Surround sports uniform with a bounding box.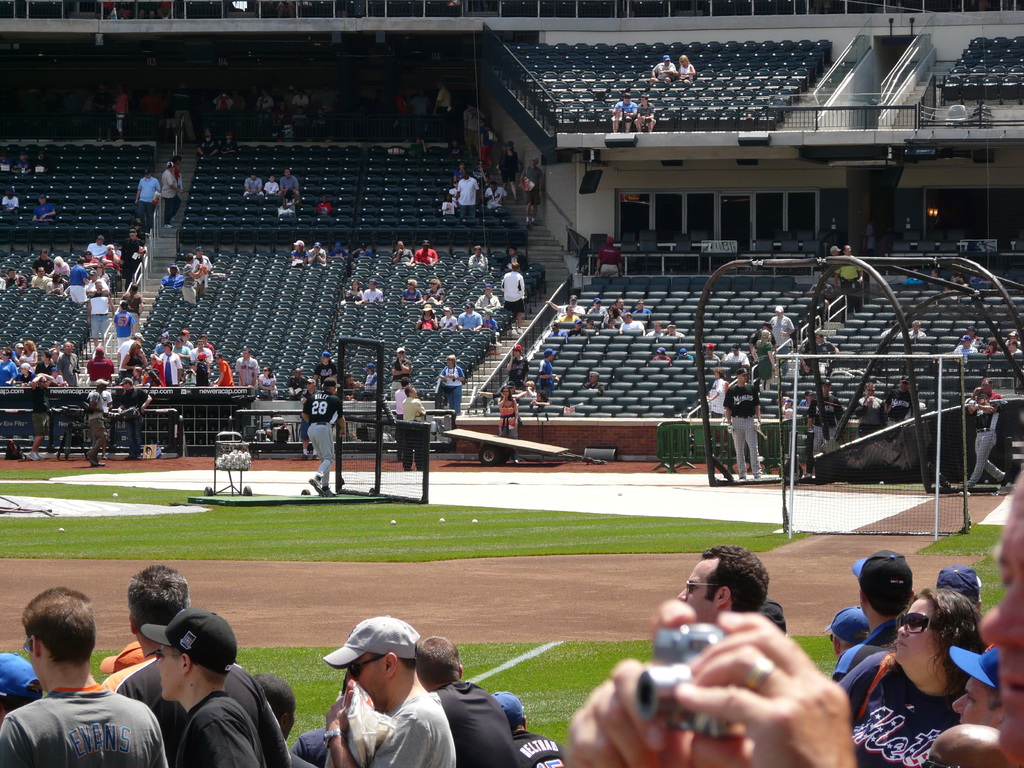
bbox(301, 380, 342, 498).
